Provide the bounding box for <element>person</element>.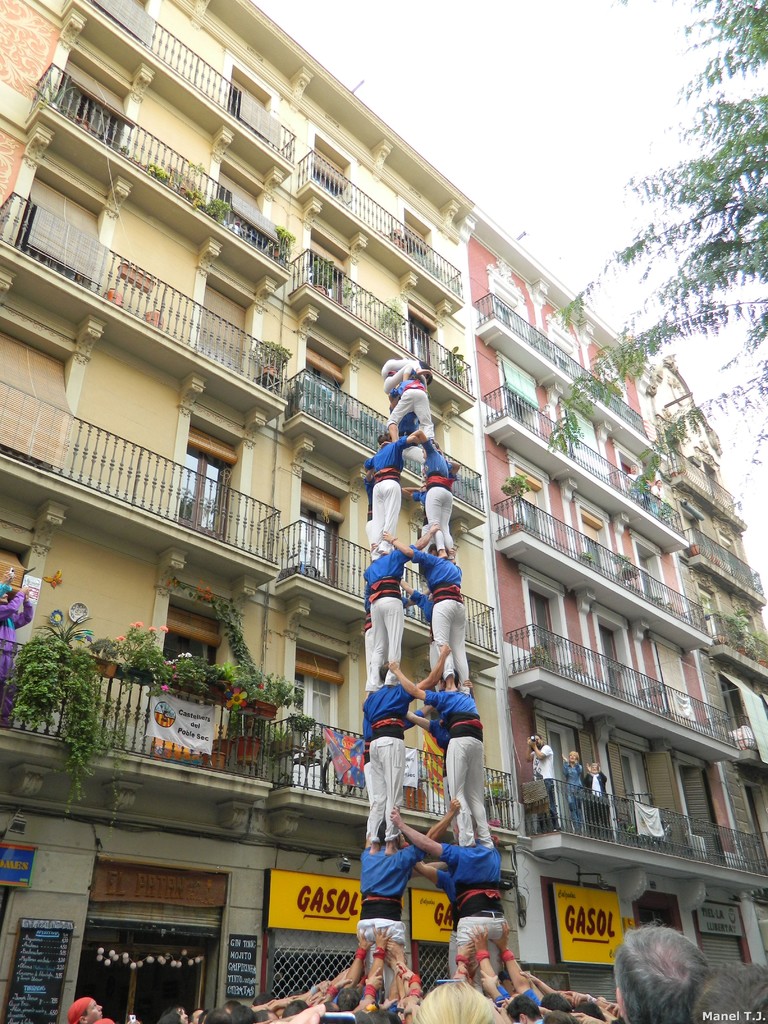
607:919:708:1023.
